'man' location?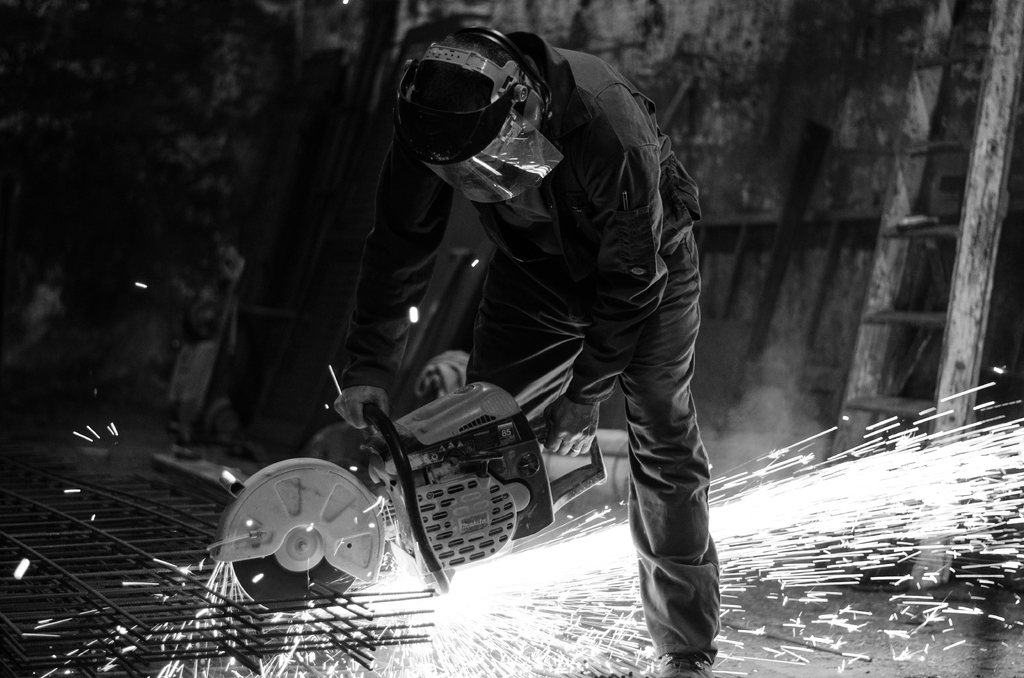
<region>280, 35, 729, 654</region>
